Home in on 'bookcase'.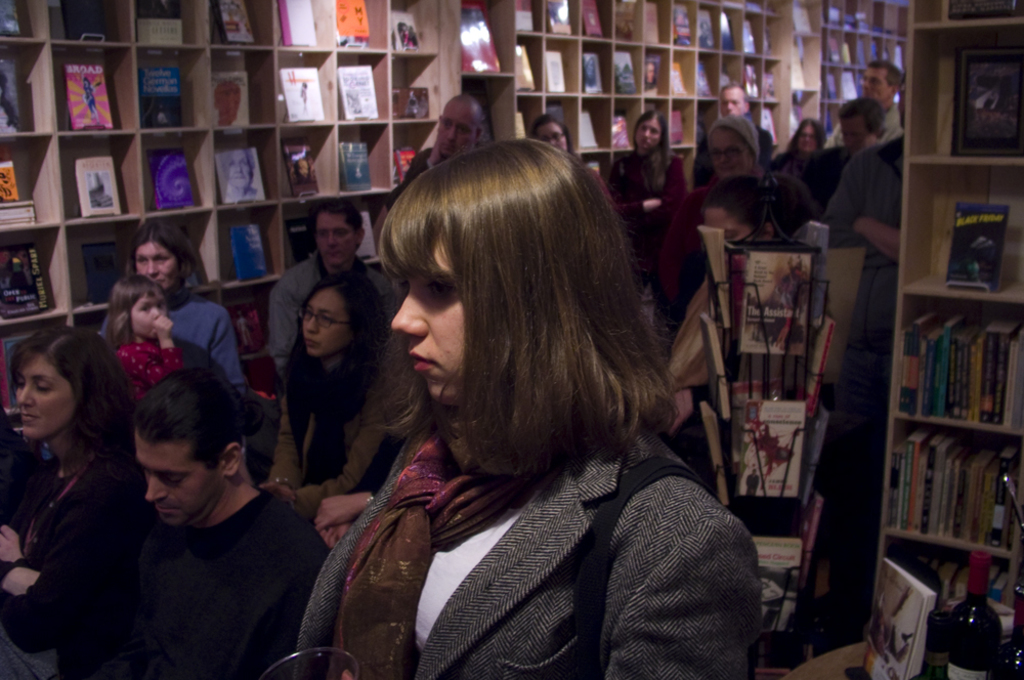
Homed in at 0,0,910,461.
